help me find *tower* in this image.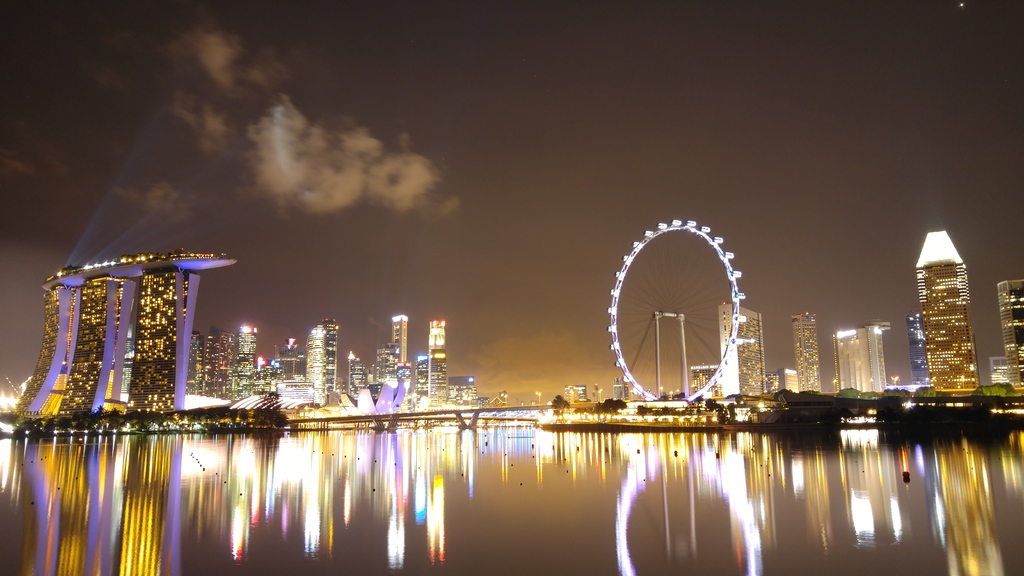
Found it: bbox(801, 309, 826, 390).
